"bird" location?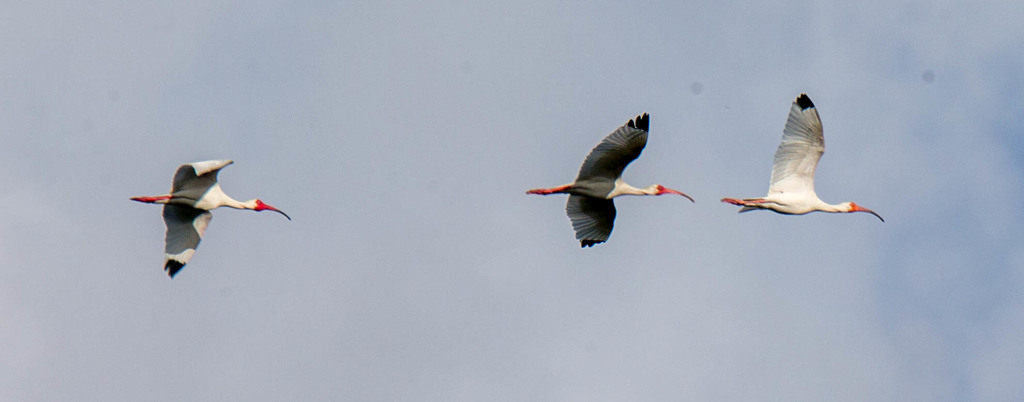
box=[720, 93, 886, 223]
